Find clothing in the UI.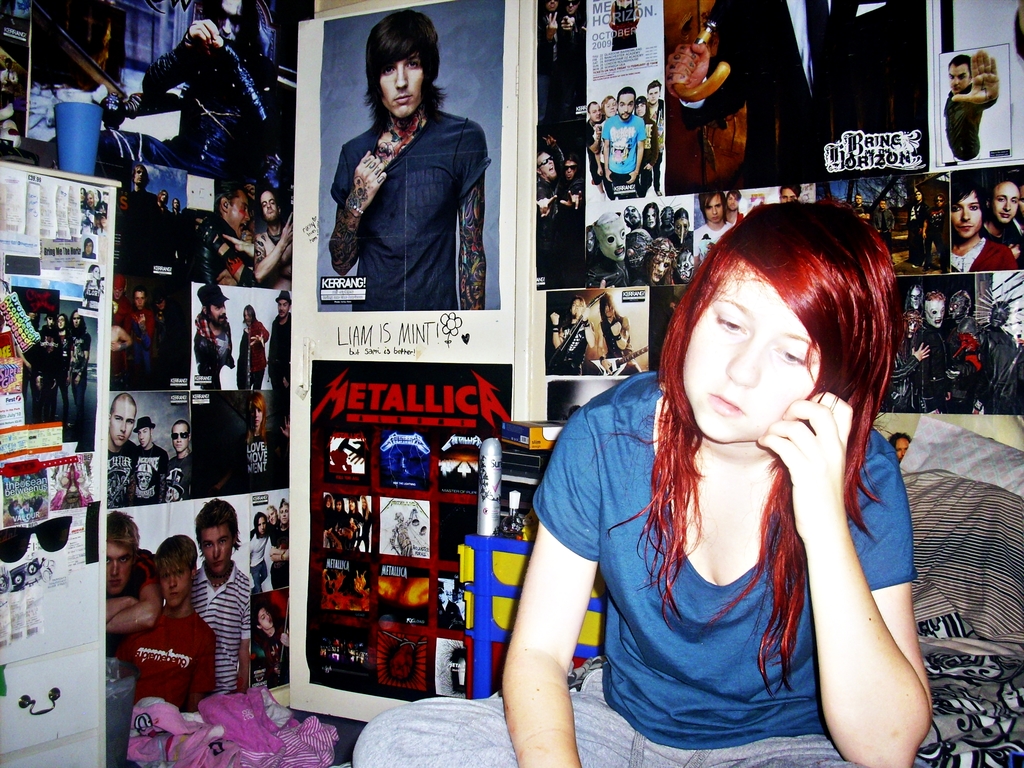
UI element at {"left": 193, "top": 557, "right": 261, "bottom": 688}.
